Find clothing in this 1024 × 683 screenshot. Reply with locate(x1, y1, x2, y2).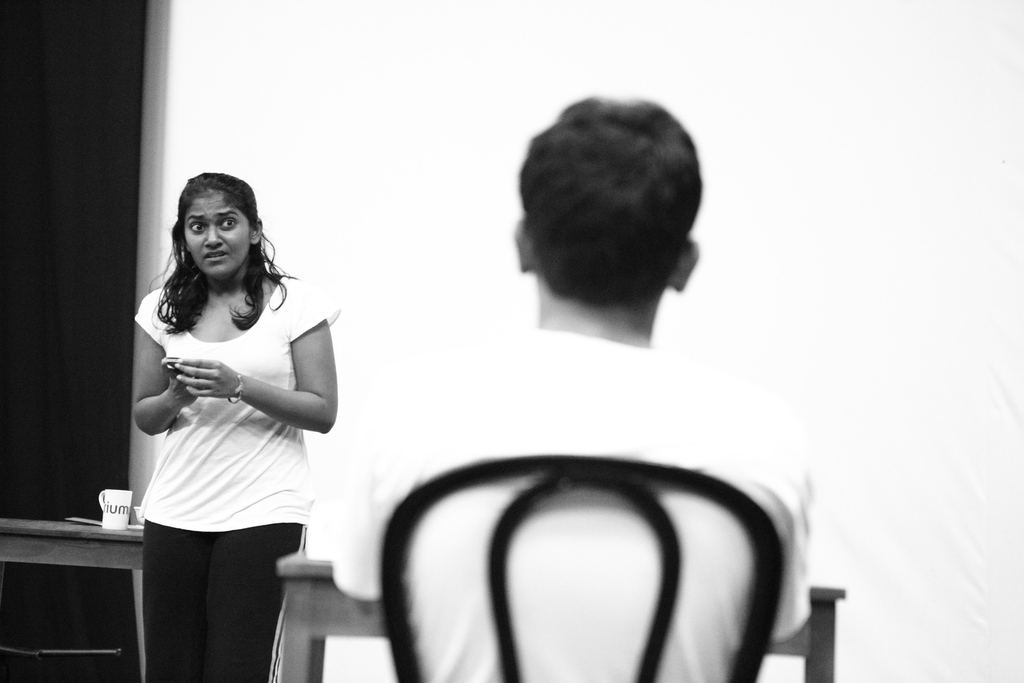
locate(342, 331, 848, 682).
